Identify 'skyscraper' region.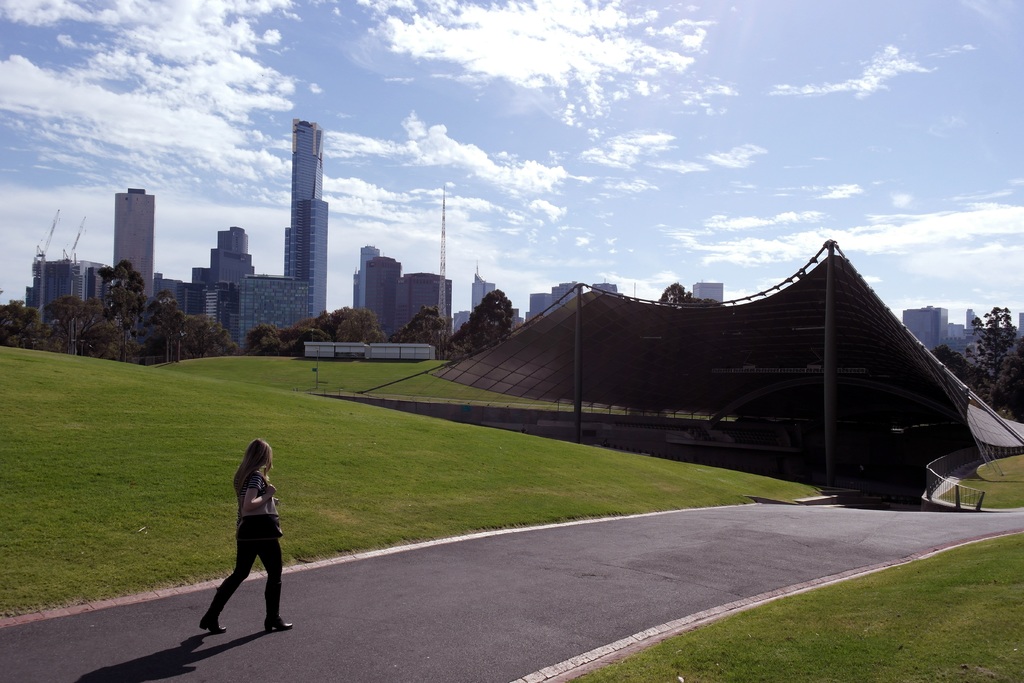
Region: l=203, t=225, r=253, b=288.
